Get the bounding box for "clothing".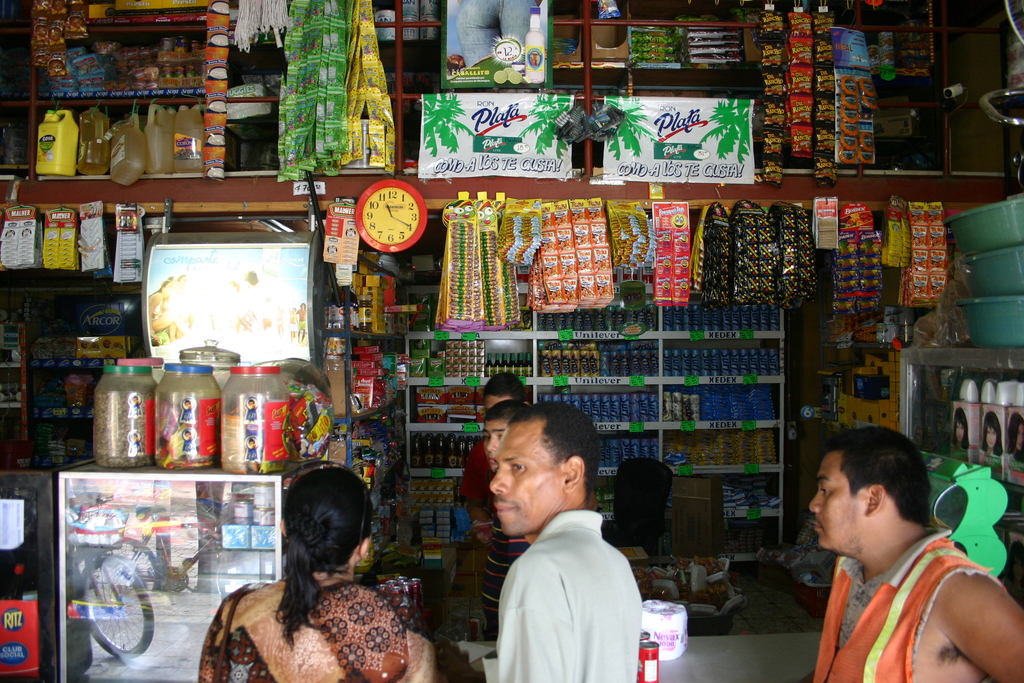
{"left": 468, "top": 486, "right": 666, "bottom": 669}.
